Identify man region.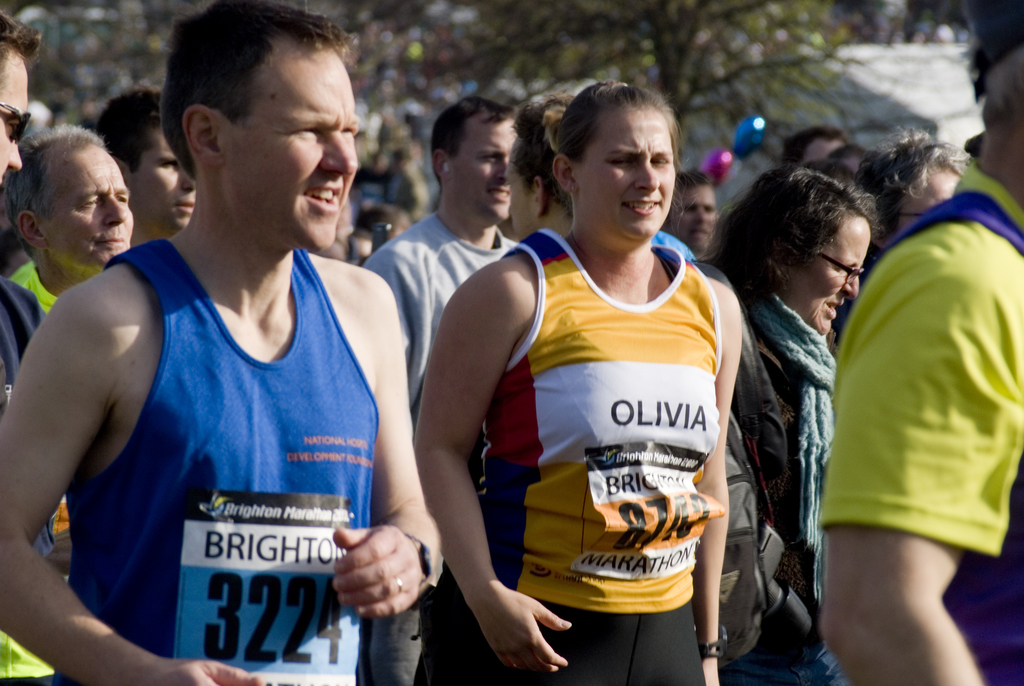
Region: [0, 54, 26, 261].
